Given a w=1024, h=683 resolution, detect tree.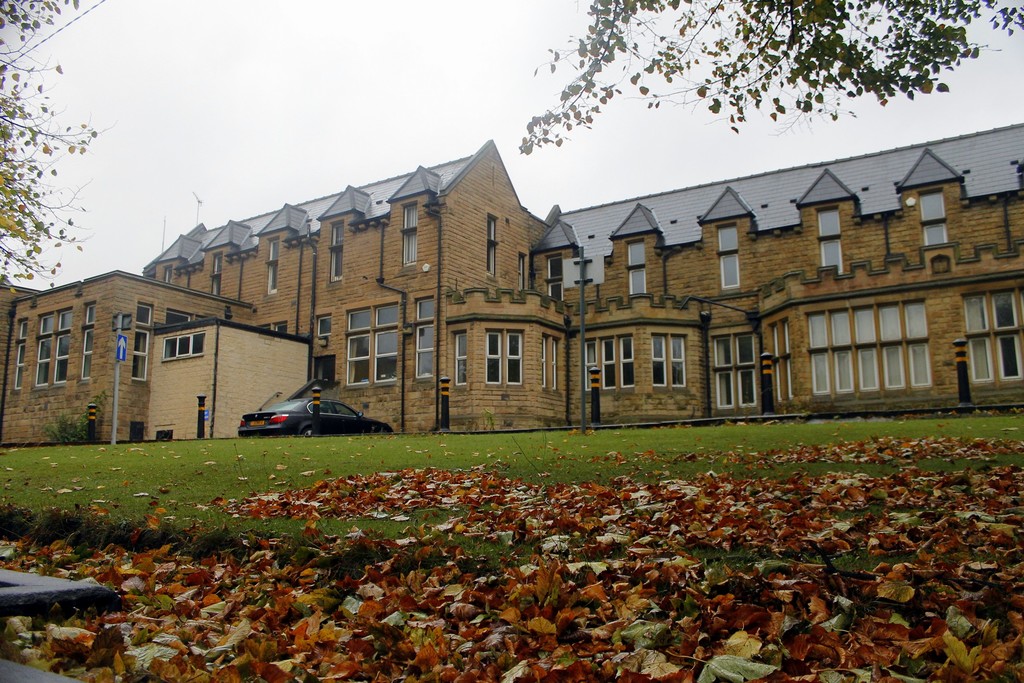
region(0, 0, 102, 301).
